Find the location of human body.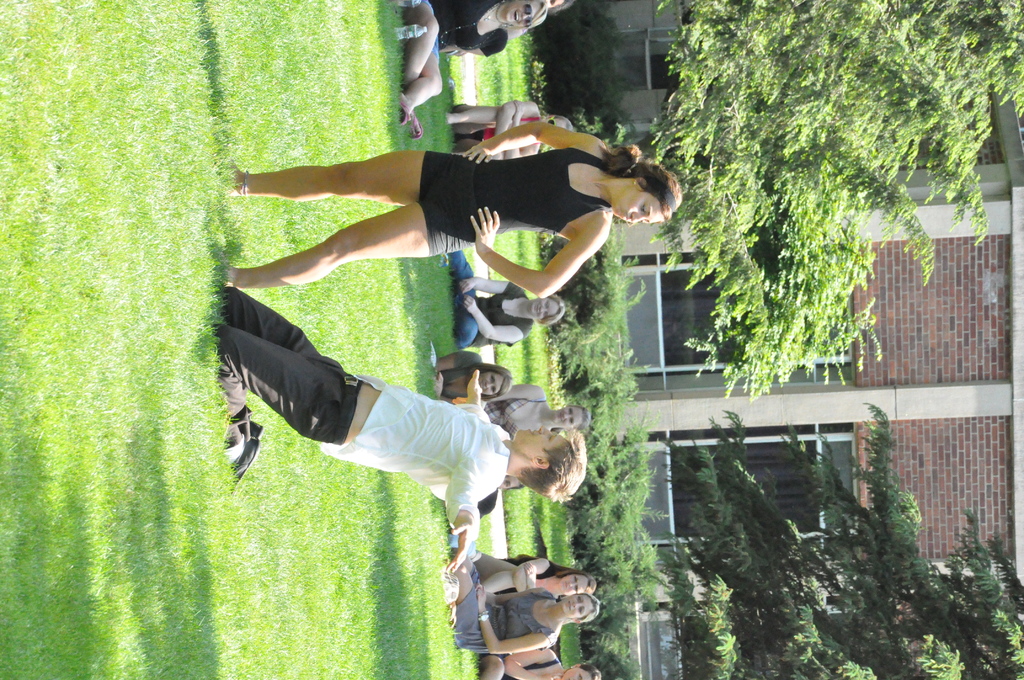
Location: 449:576:557:654.
